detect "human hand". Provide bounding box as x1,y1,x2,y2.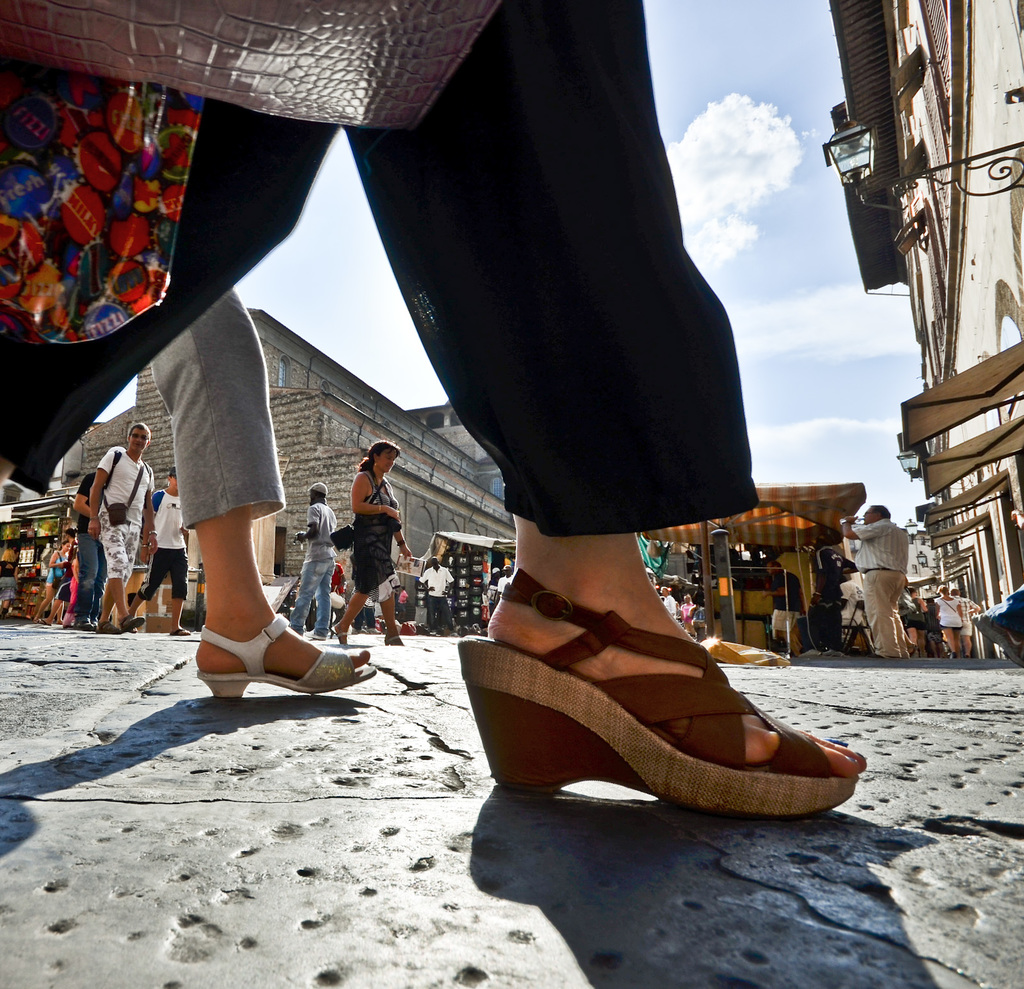
840,515,856,523.
